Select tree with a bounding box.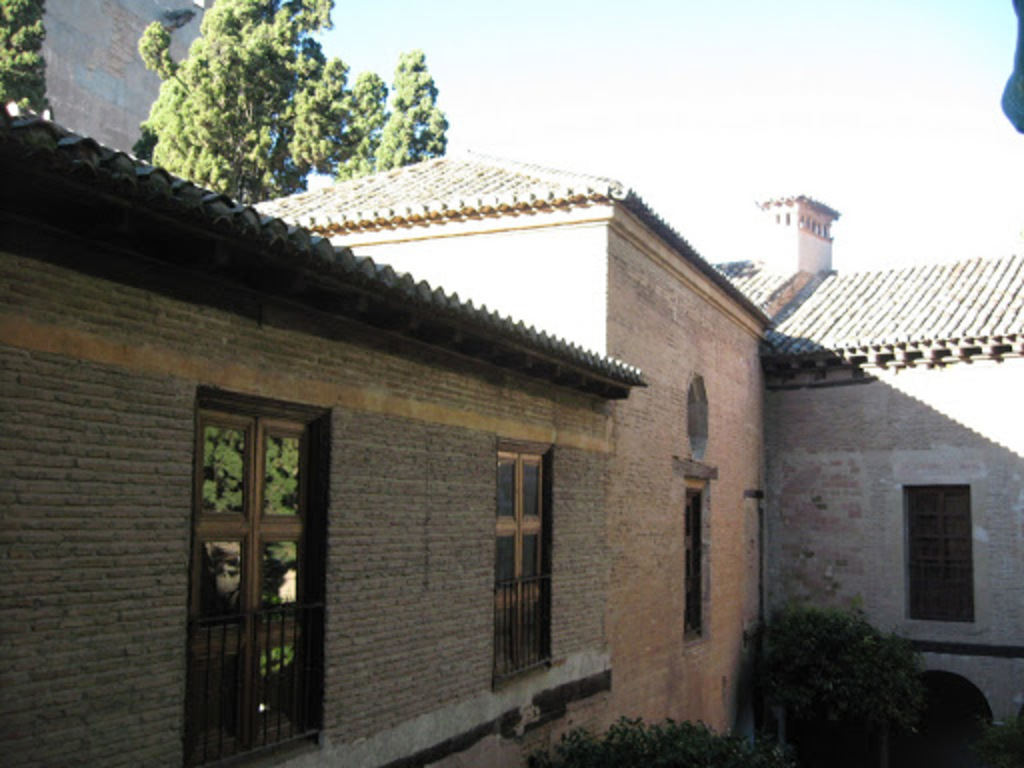
left=118, top=22, right=374, bottom=192.
